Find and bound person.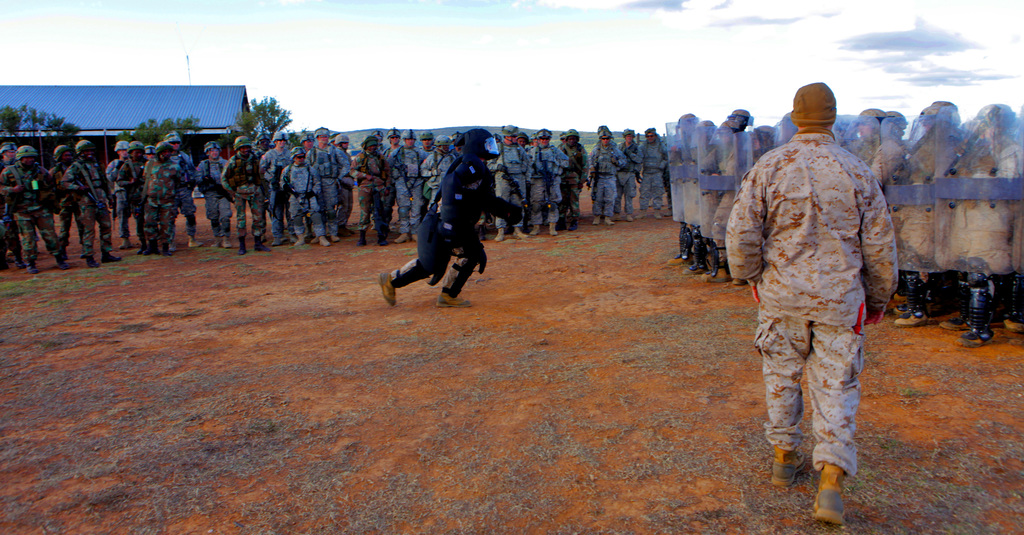
Bound: x1=148 y1=150 x2=193 y2=259.
